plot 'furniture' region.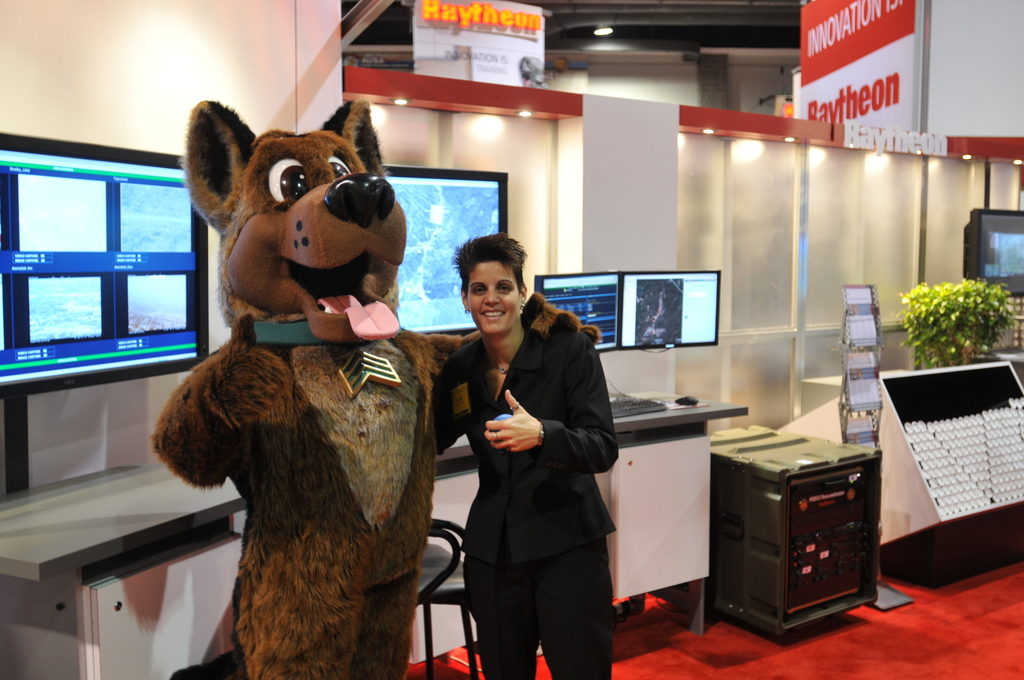
Plotted at Rect(0, 387, 750, 679).
